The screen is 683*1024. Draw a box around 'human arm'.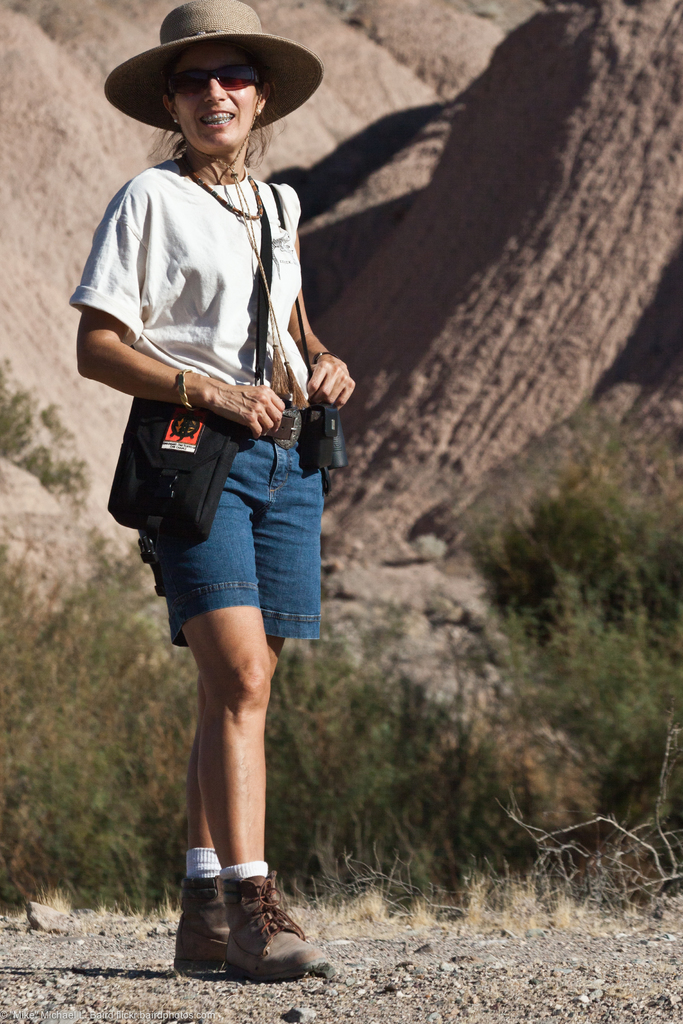
{"left": 272, "top": 180, "right": 365, "bottom": 410}.
